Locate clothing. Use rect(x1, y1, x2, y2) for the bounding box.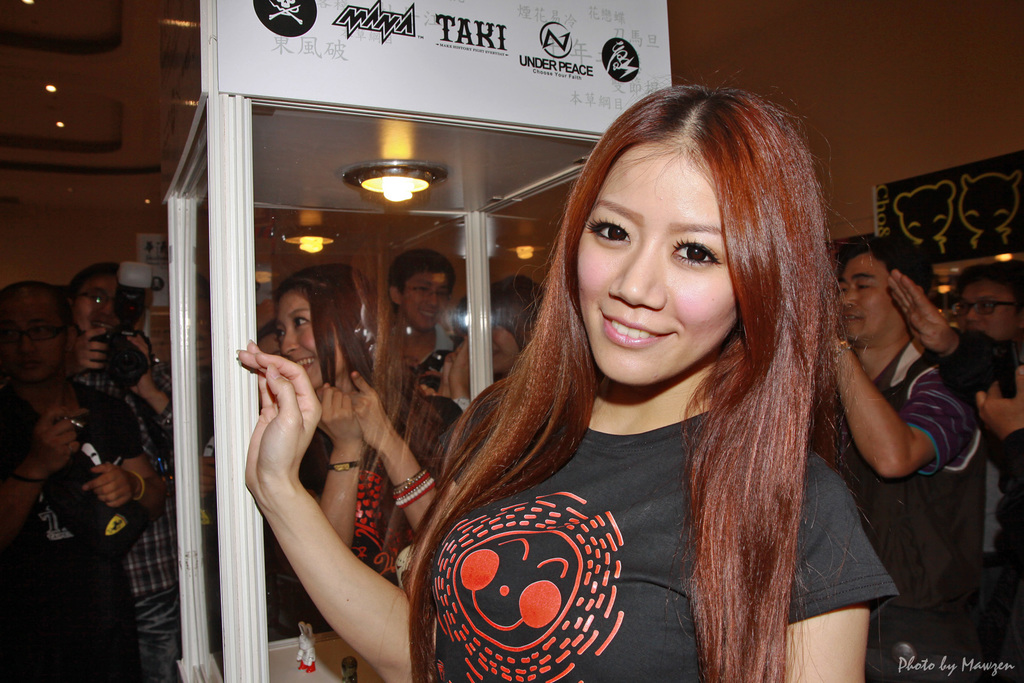
rect(117, 347, 256, 666).
